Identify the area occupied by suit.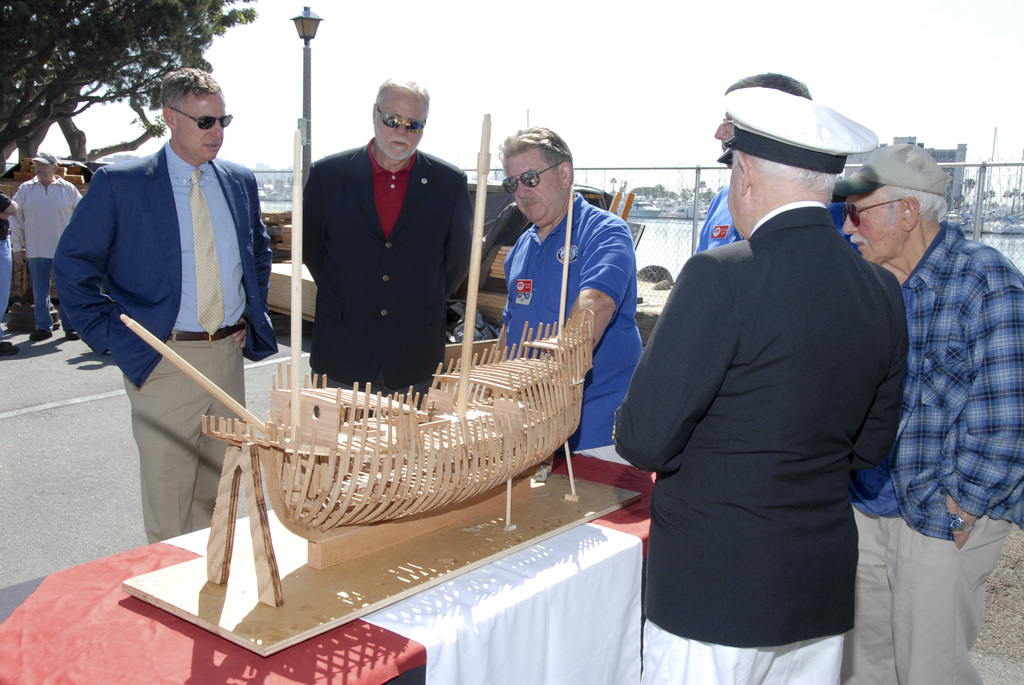
Area: Rect(618, 114, 914, 666).
